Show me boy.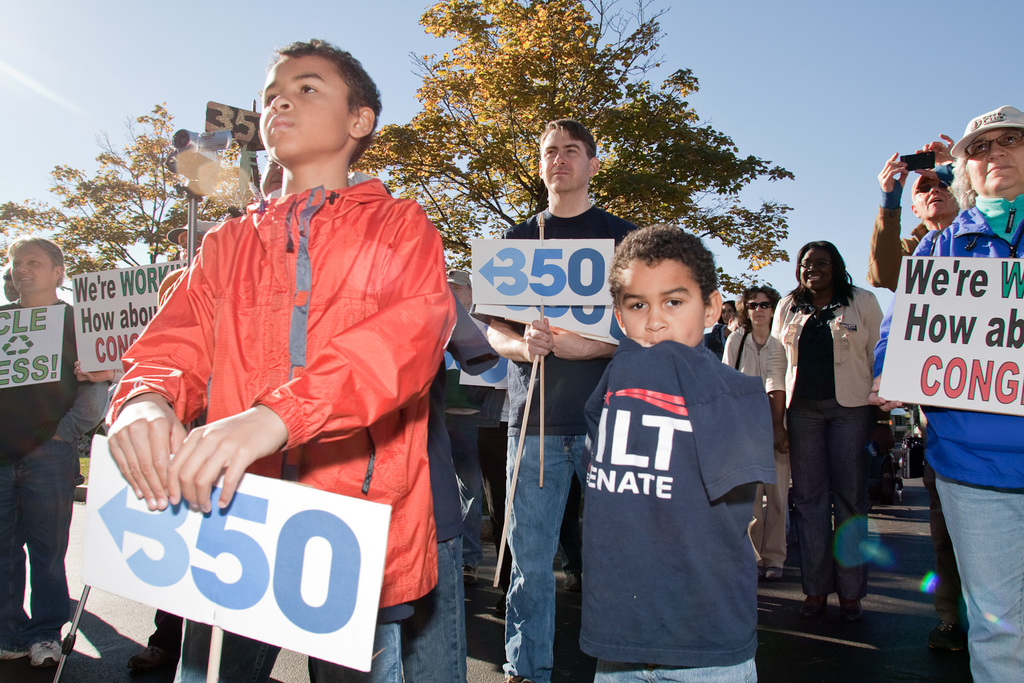
boy is here: bbox(580, 224, 776, 682).
